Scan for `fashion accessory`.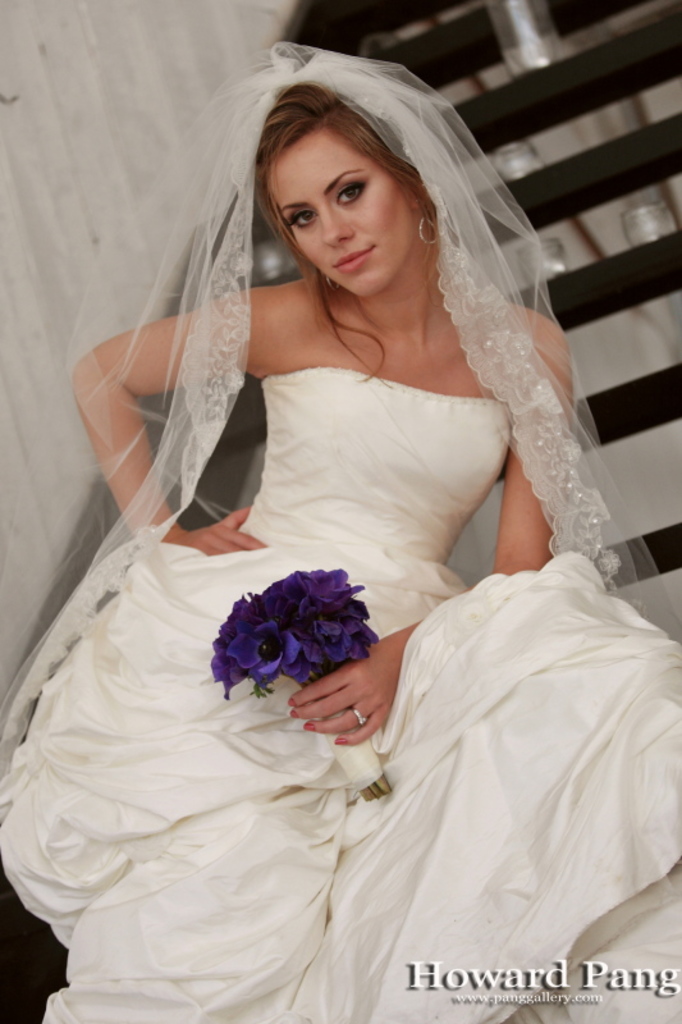
Scan result: <bbox>325, 279, 338, 288</bbox>.
